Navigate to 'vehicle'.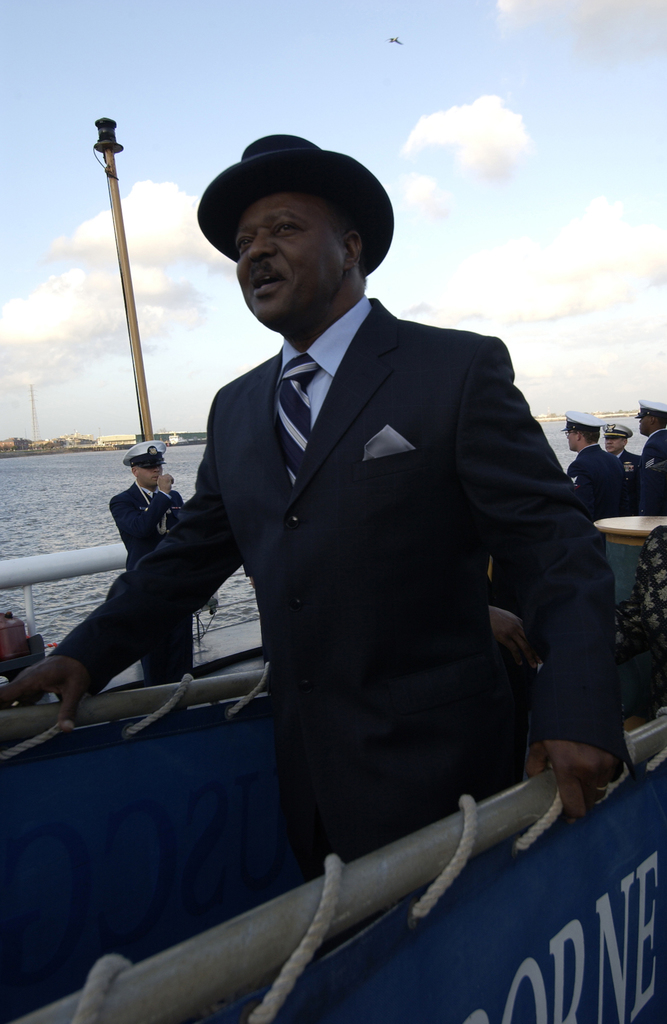
Navigation target: (x1=0, y1=111, x2=666, y2=1023).
